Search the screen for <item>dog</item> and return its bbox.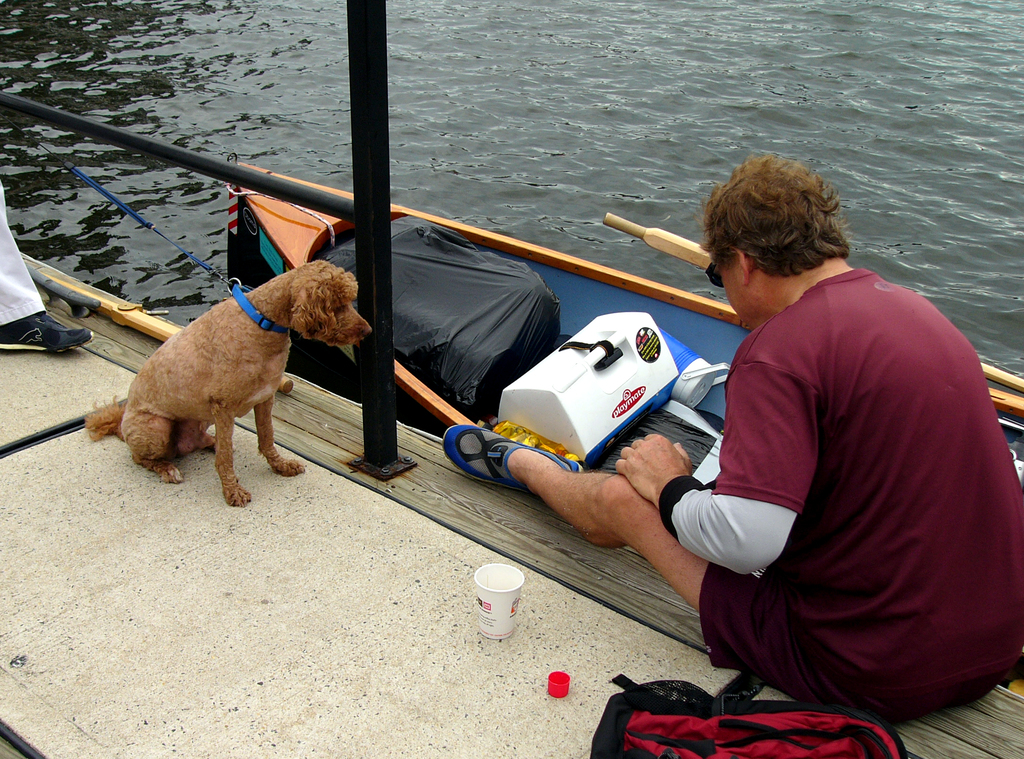
Found: [84, 260, 374, 509].
